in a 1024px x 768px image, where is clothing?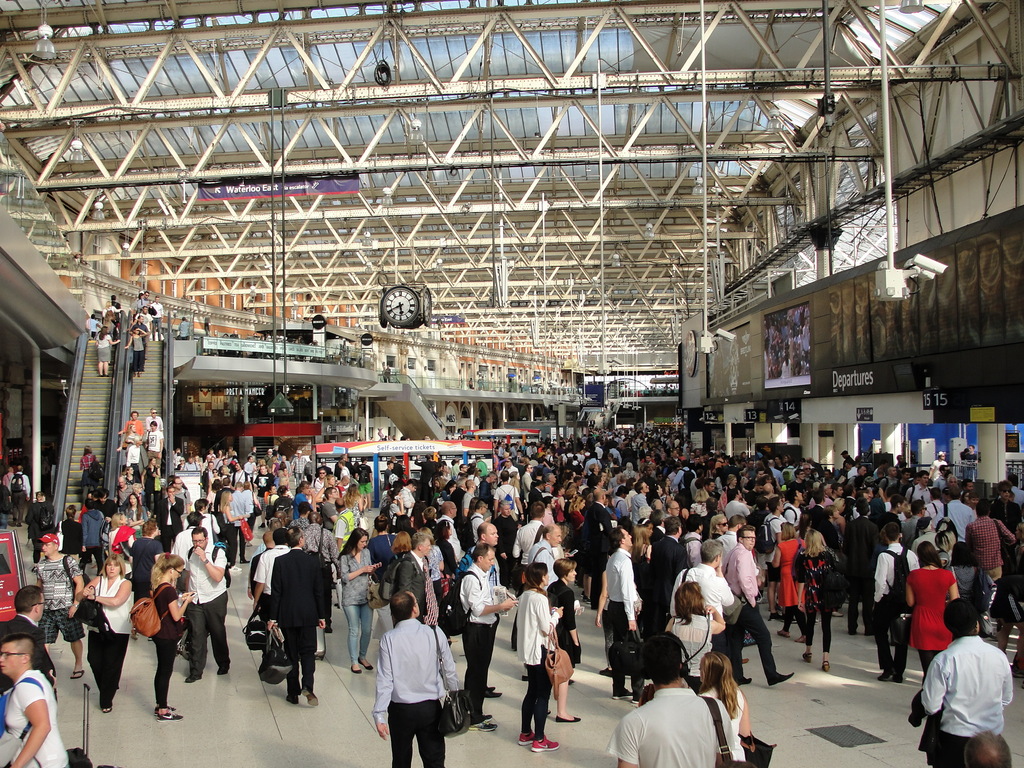
region(0, 664, 67, 767).
